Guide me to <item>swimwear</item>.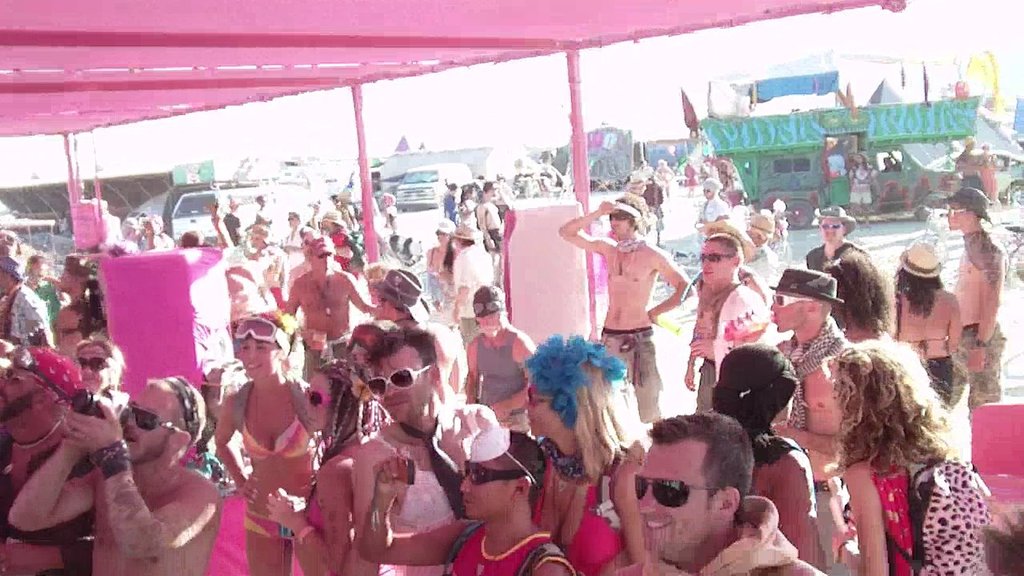
Guidance: crop(474, 322, 532, 436).
